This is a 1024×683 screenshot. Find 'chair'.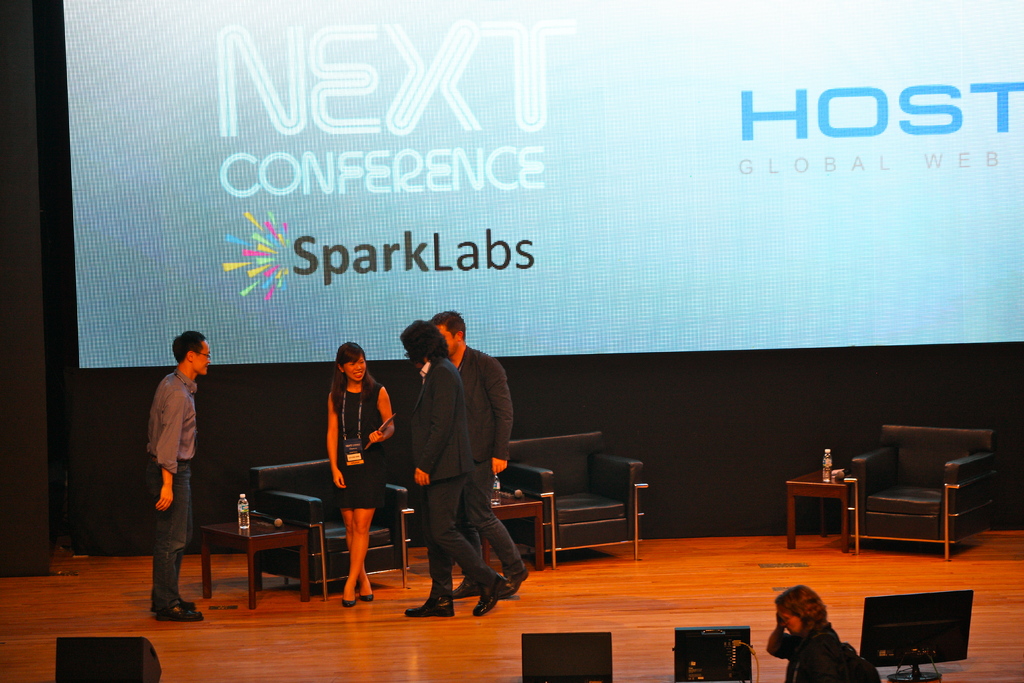
Bounding box: (499,422,648,568).
